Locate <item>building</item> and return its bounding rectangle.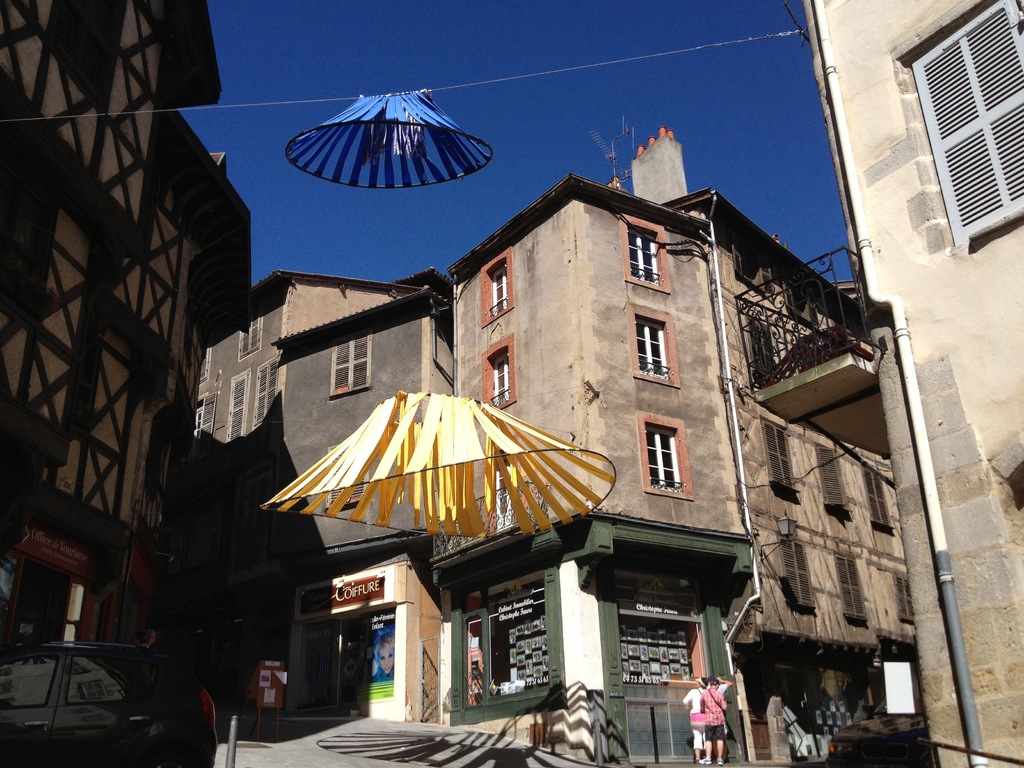
box(630, 125, 916, 762).
